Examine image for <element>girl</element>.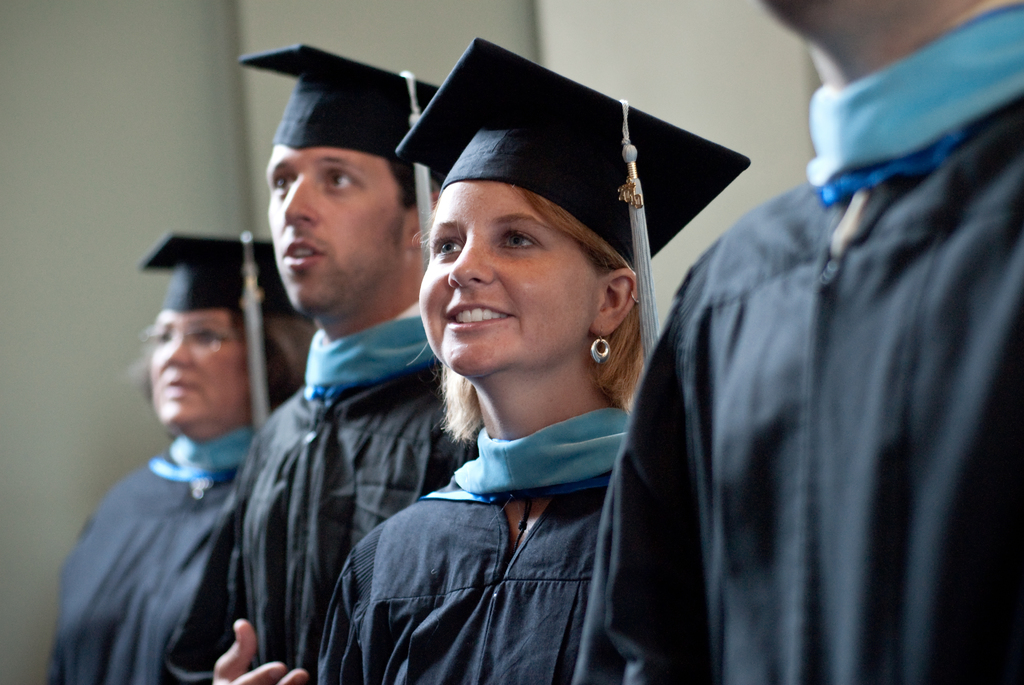
Examination result: 207:29:753:684.
